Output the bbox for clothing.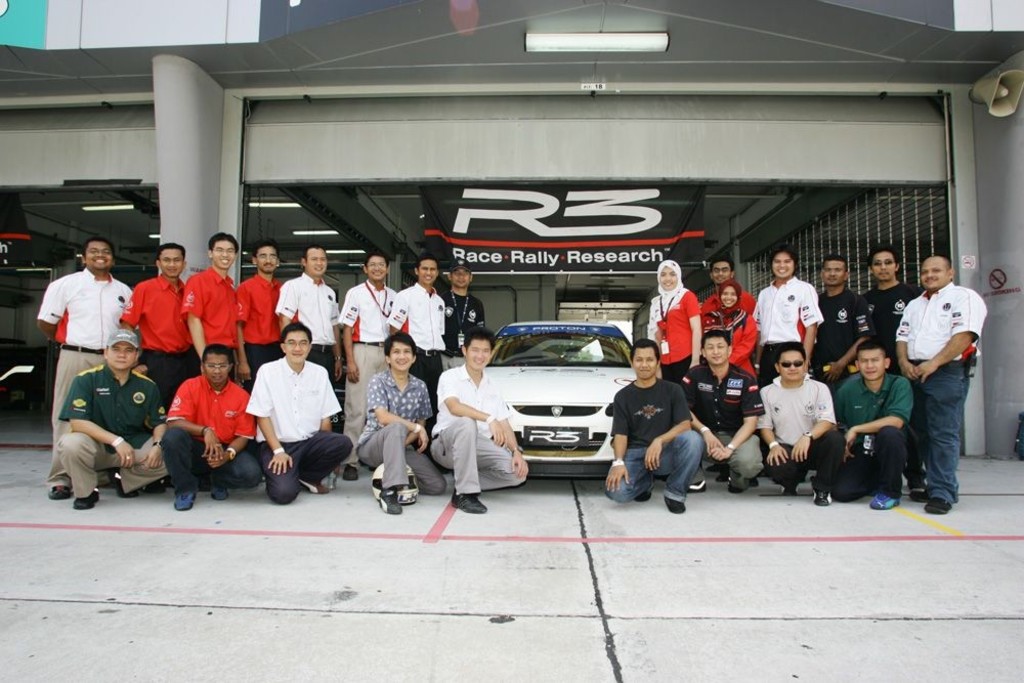
<bbox>249, 341, 330, 496</bbox>.
